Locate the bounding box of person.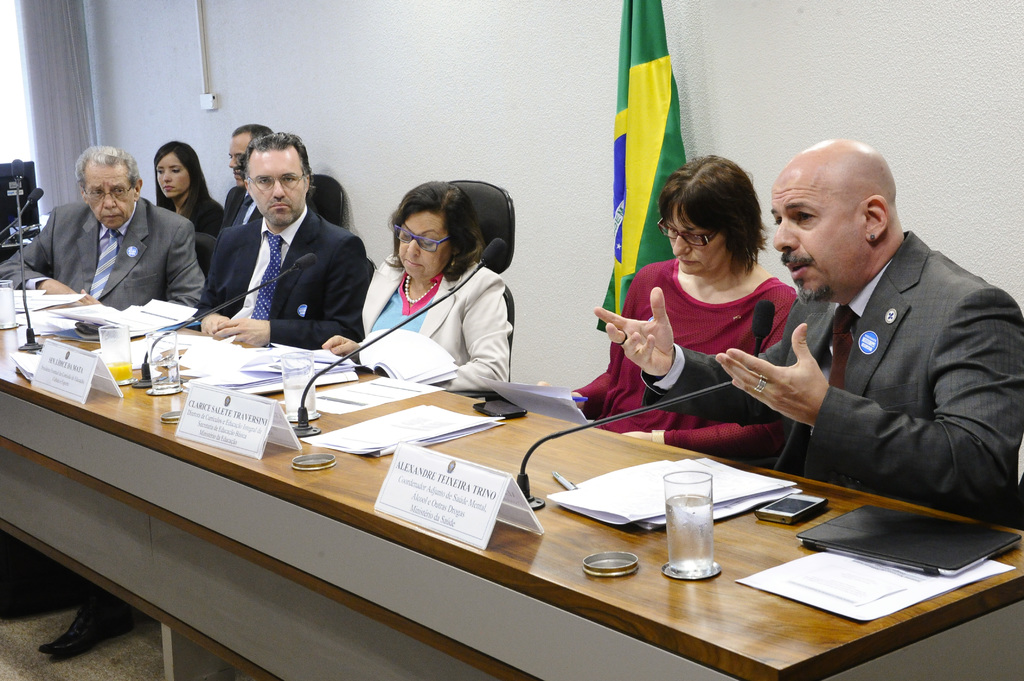
Bounding box: x1=160 y1=138 x2=225 y2=263.
